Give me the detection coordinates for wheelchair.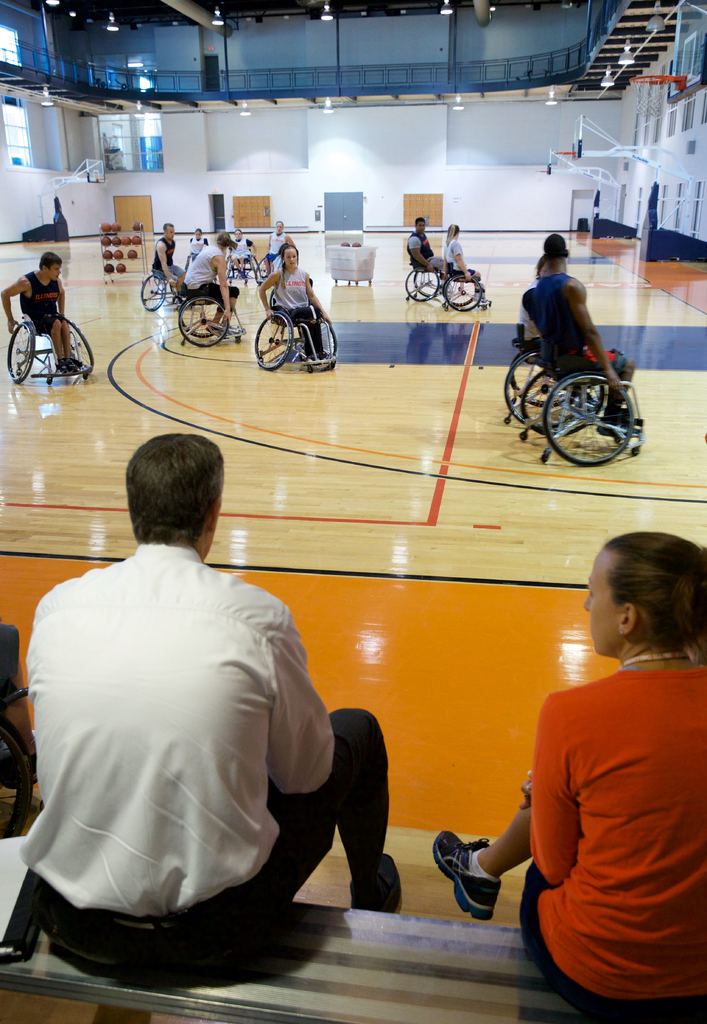
[left=254, top=253, right=268, bottom=288].
